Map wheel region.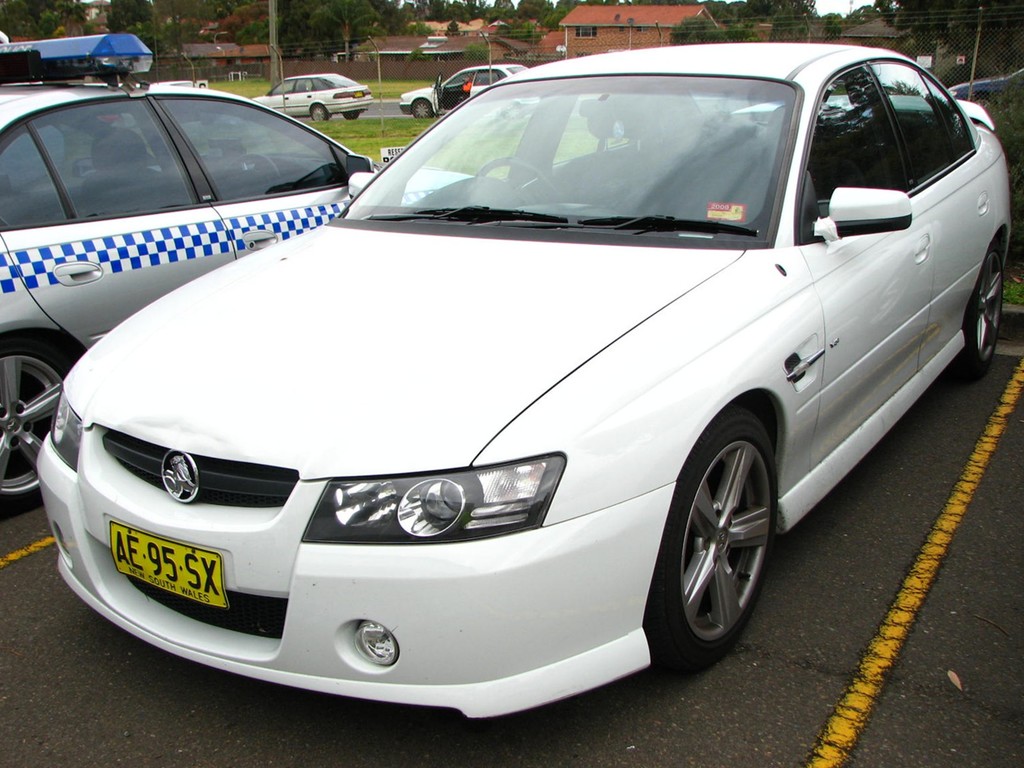
Mapped to 308,103,330,122.
